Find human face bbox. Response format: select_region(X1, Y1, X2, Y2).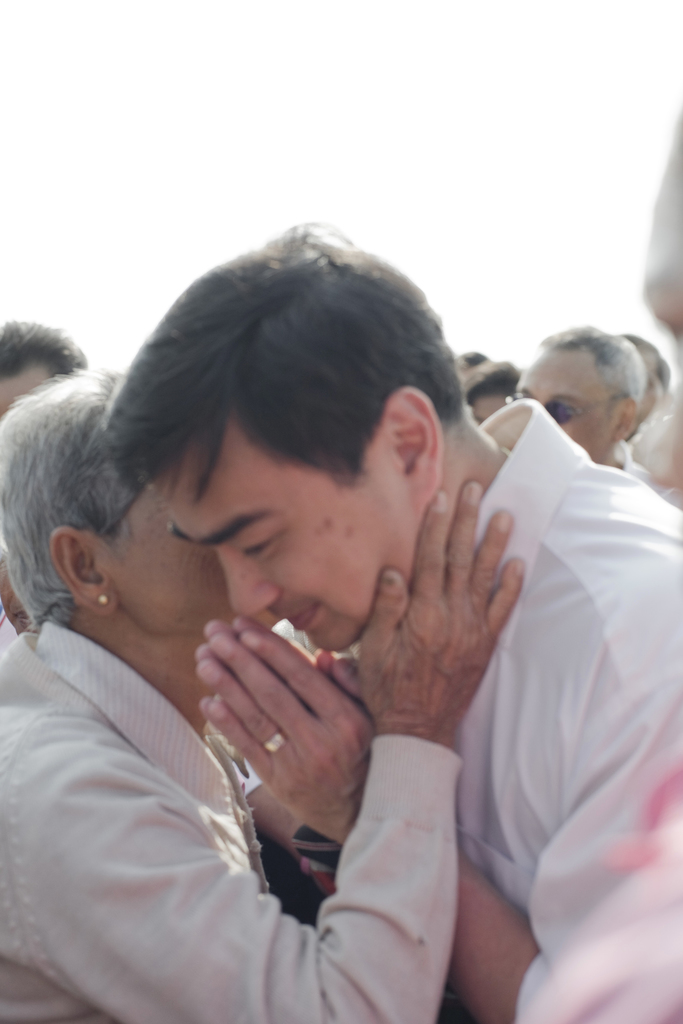
select_region(105, 483, 236, 650).
